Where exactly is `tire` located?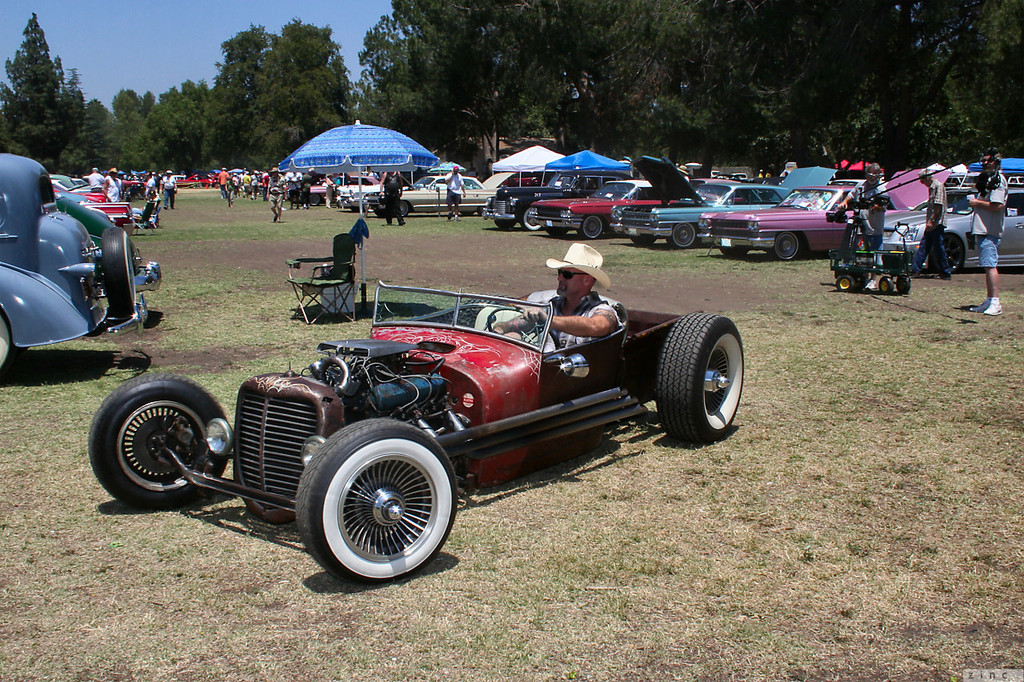
Its bounding box is select_region(0, 309, 13, 371).
